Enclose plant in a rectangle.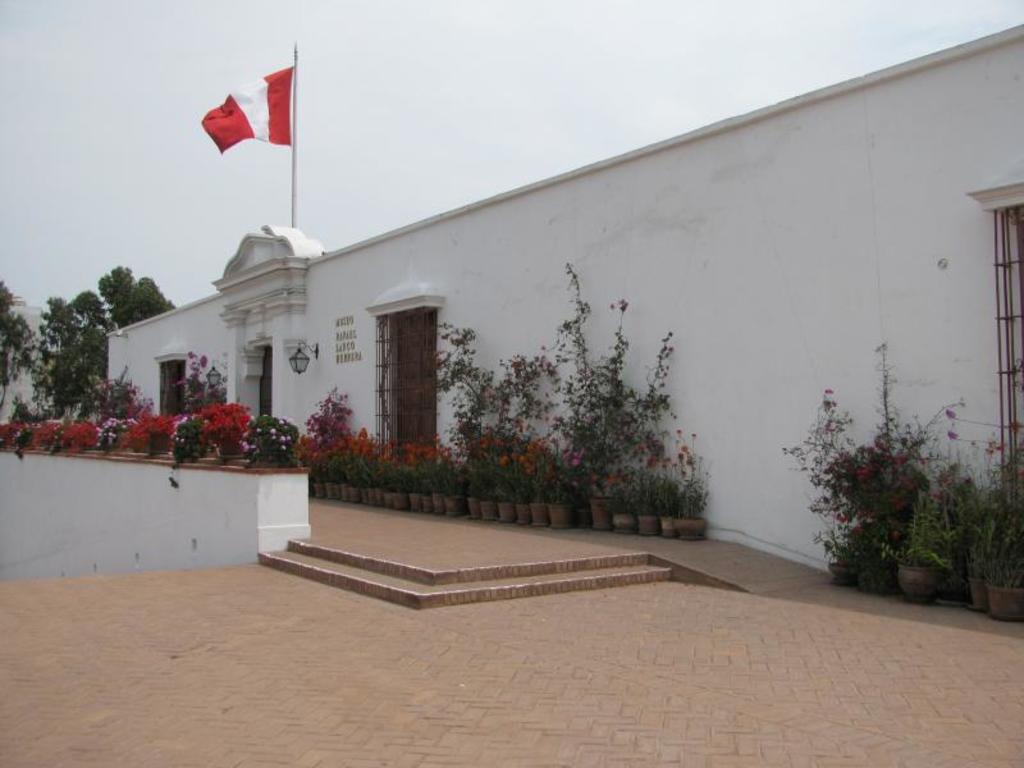
[left=182, top=401, right=257, bottom=466].
